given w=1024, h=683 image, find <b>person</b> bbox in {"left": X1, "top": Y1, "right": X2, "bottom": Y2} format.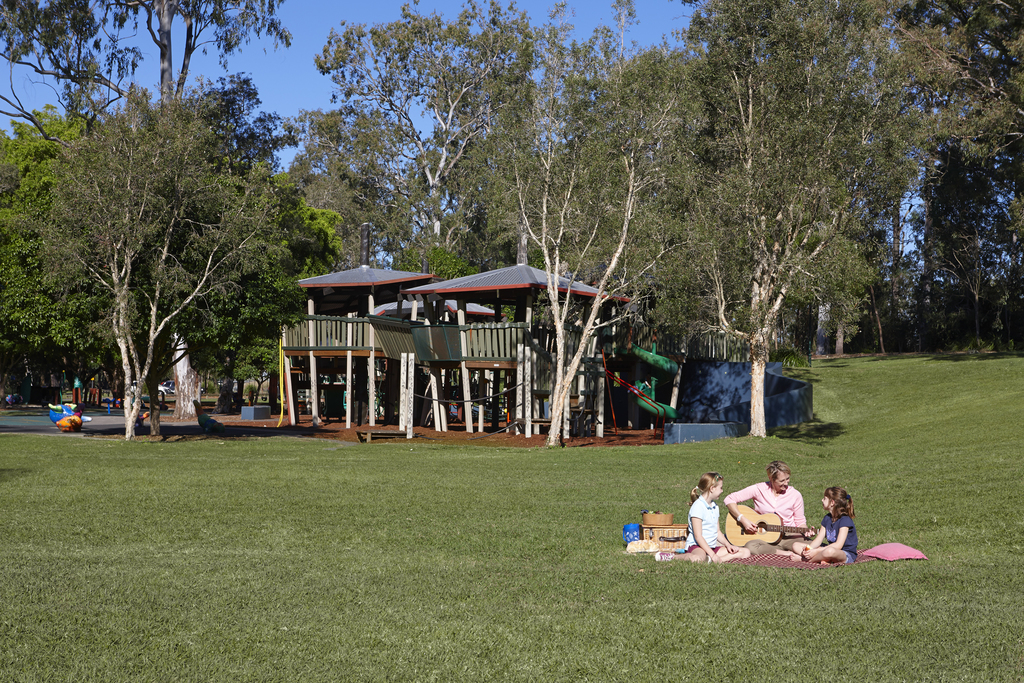
{"left": 650, "top": 471, "right": 753, "bottom": 566}.
